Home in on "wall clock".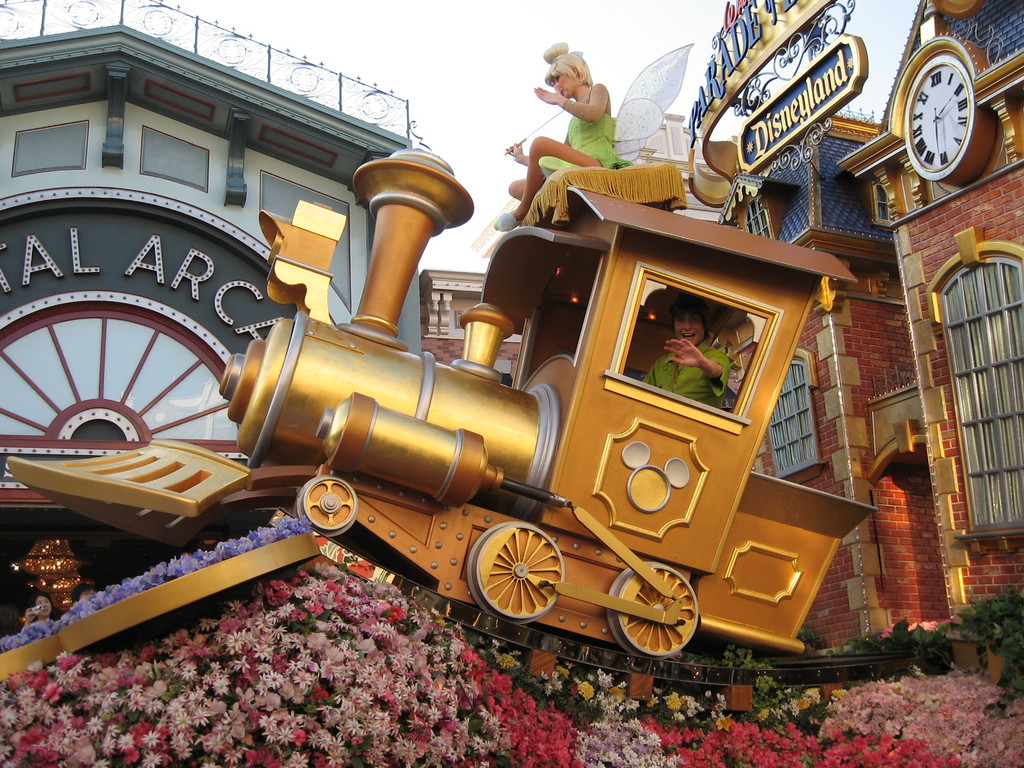
Homed in at select_region(906, 52, 993, 193).
